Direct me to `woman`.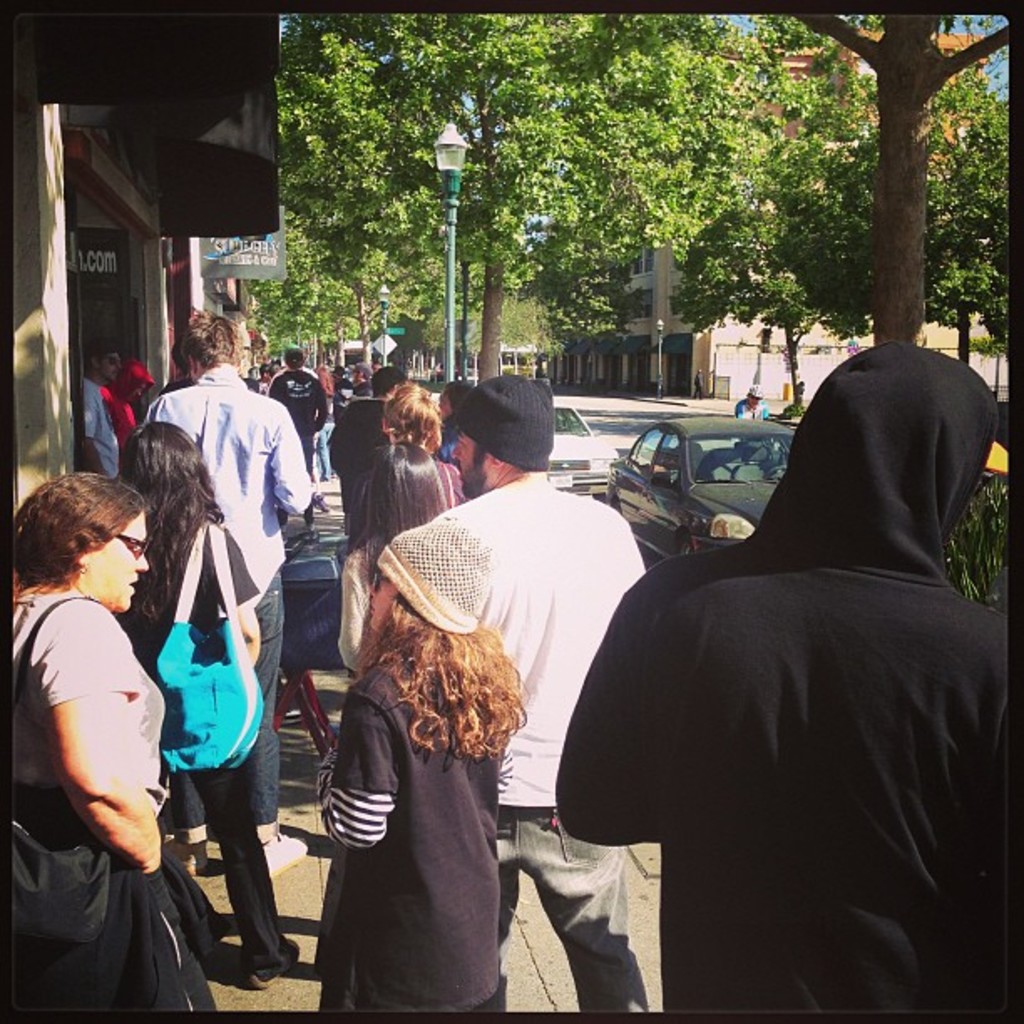
Direction: 313 363 335 479.
